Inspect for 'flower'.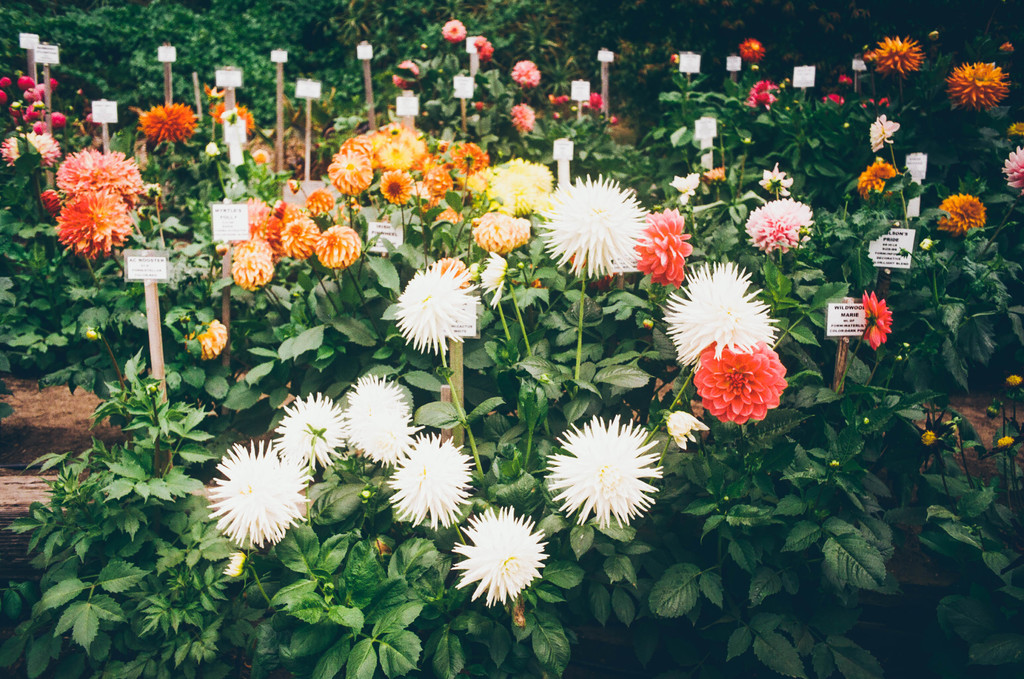
Inspection: {"left": 931, "top": 191, "right": 991, "bottom": 241}.
